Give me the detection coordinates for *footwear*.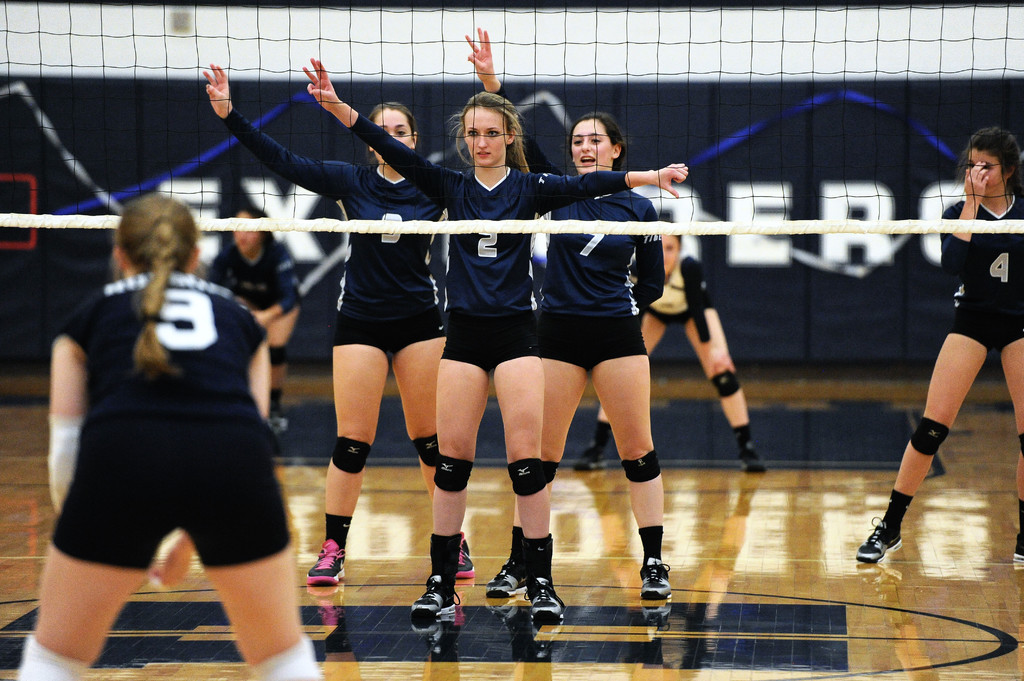
box=[528, 577, 567, 625].
